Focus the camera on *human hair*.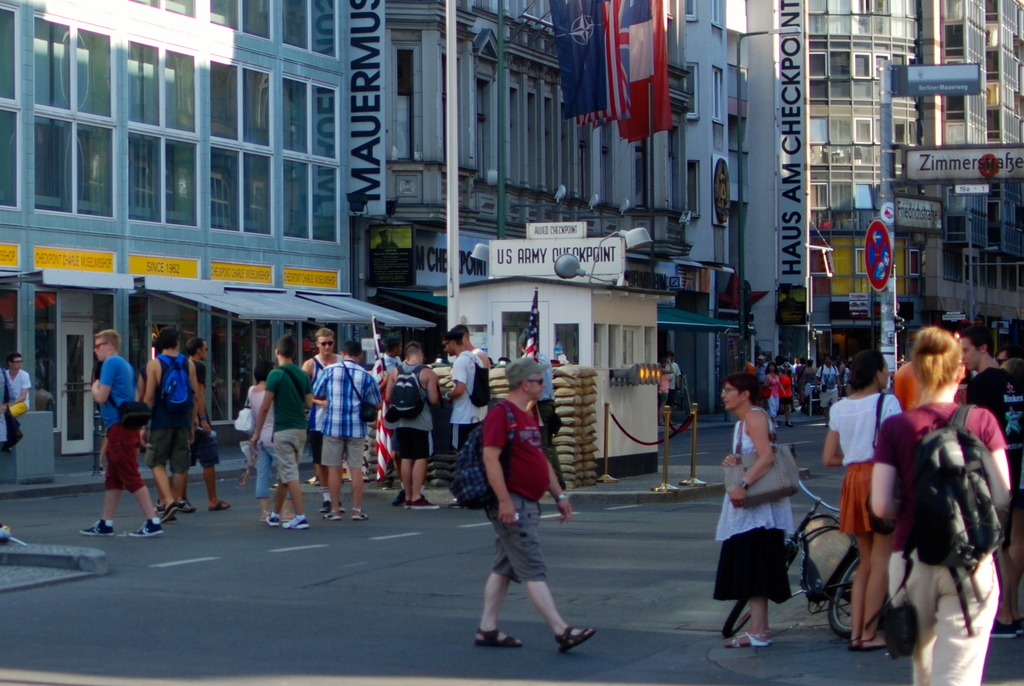
Focus region: {"left": 95, "top": 329, "right": 121, "bottom": 354}.
